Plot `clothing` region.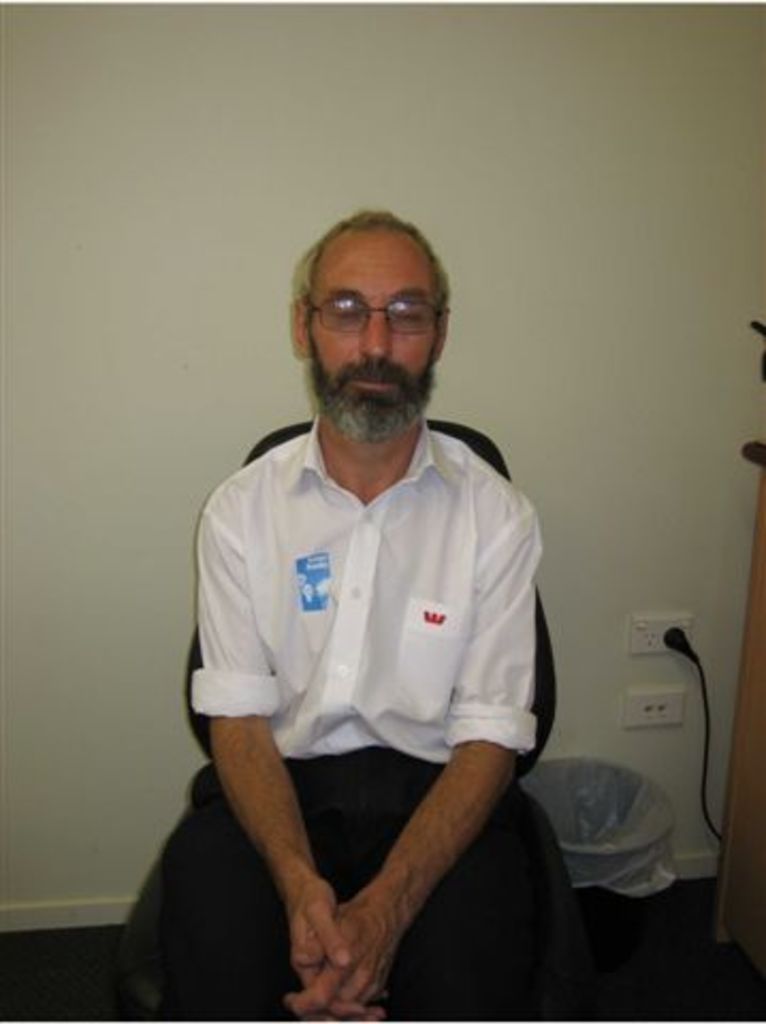
Plotted at x1=113, y1=399, x2=540, y2=1022.
